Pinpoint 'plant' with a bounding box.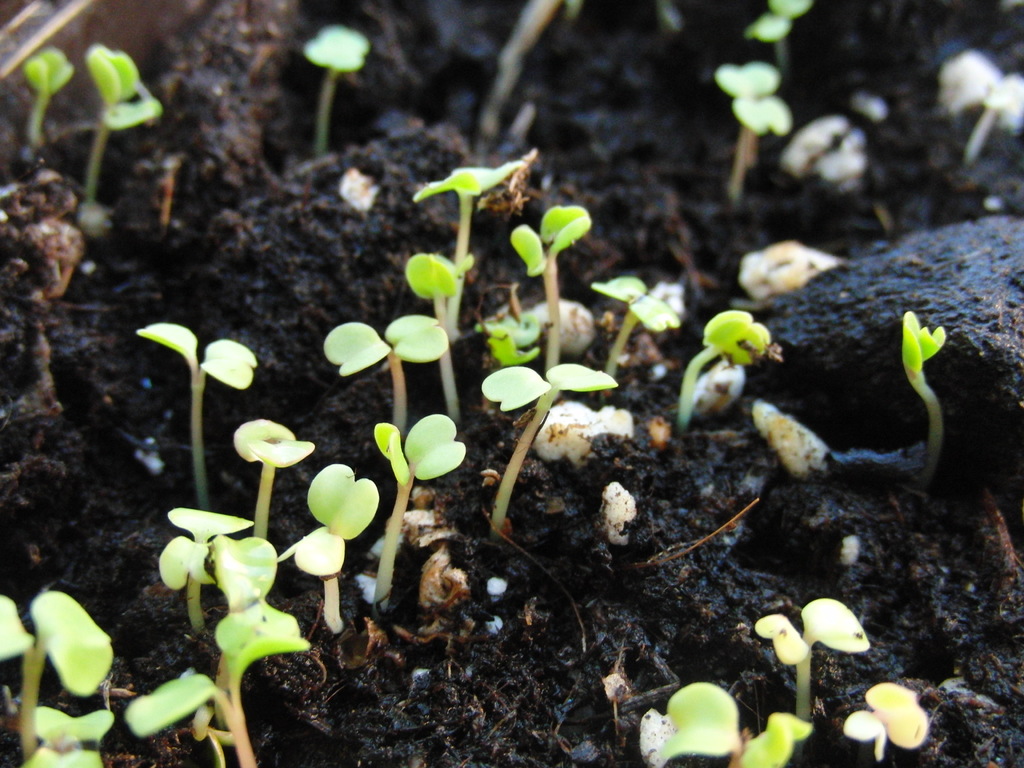
crop(302, 22, 372, 157).
